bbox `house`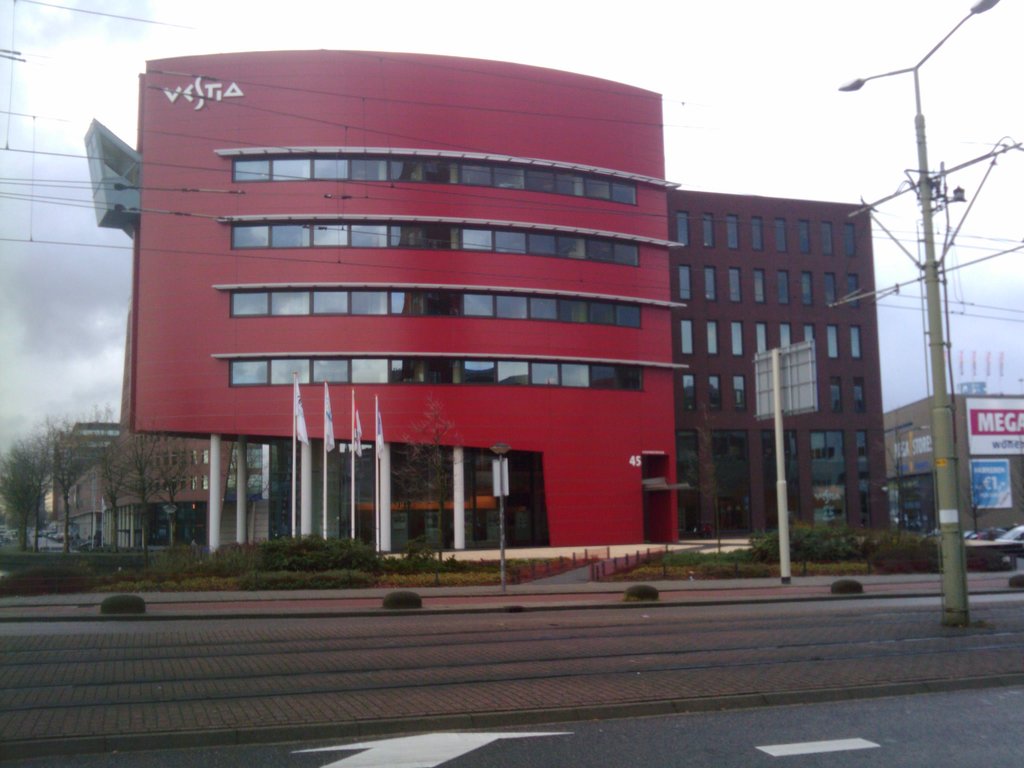
detection(33, 421, 259, 544)
